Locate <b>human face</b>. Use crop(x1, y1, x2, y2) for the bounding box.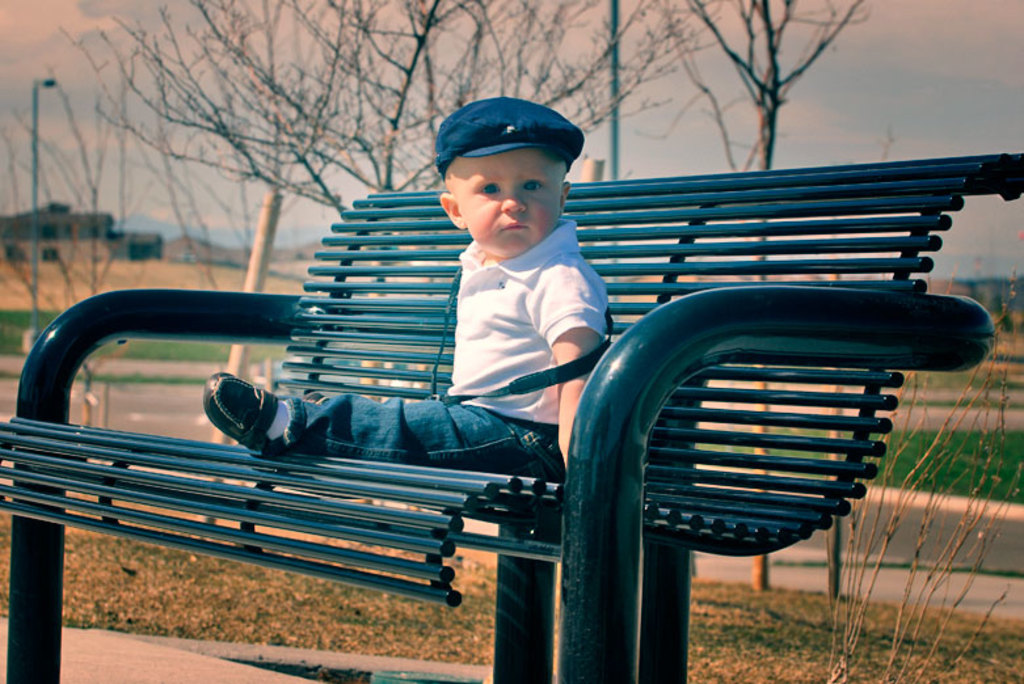
crop(451, 143, 562, 258).
